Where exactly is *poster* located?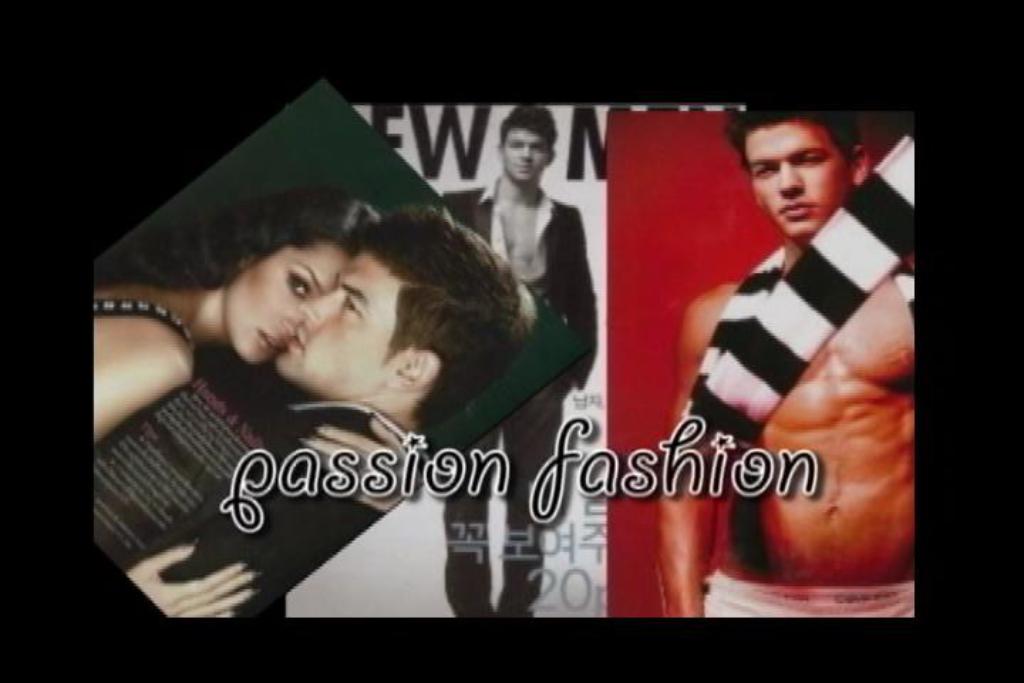
Its bounding box is 4, 0, 1023, 680.
